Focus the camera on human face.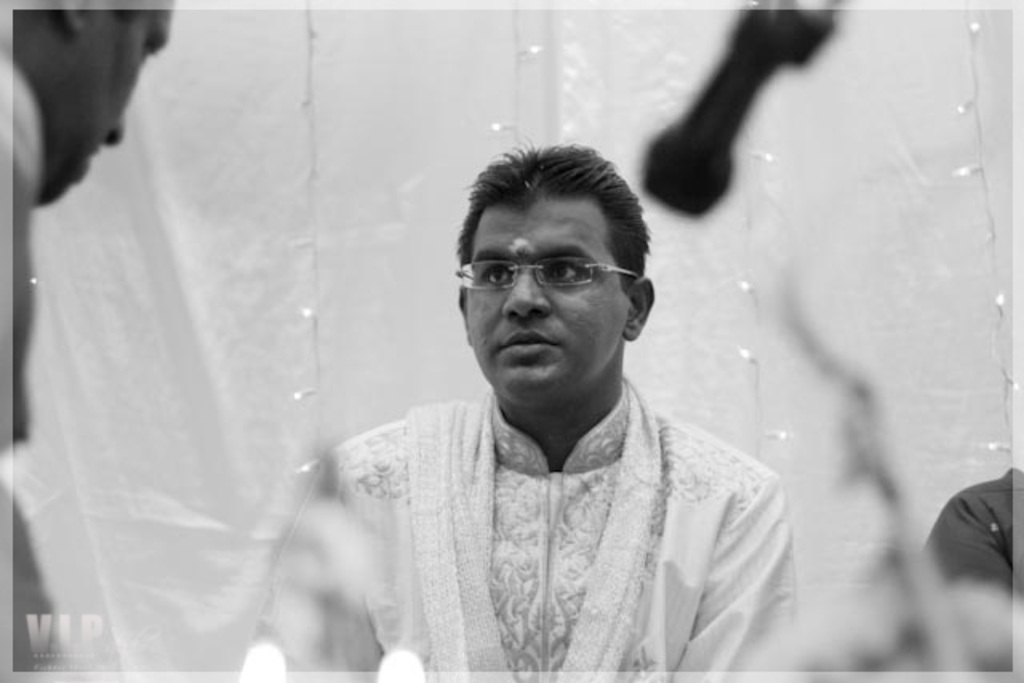
Focus region: {"x1": 54, "y1": 0, "x2": 184, "y2": 205}.
